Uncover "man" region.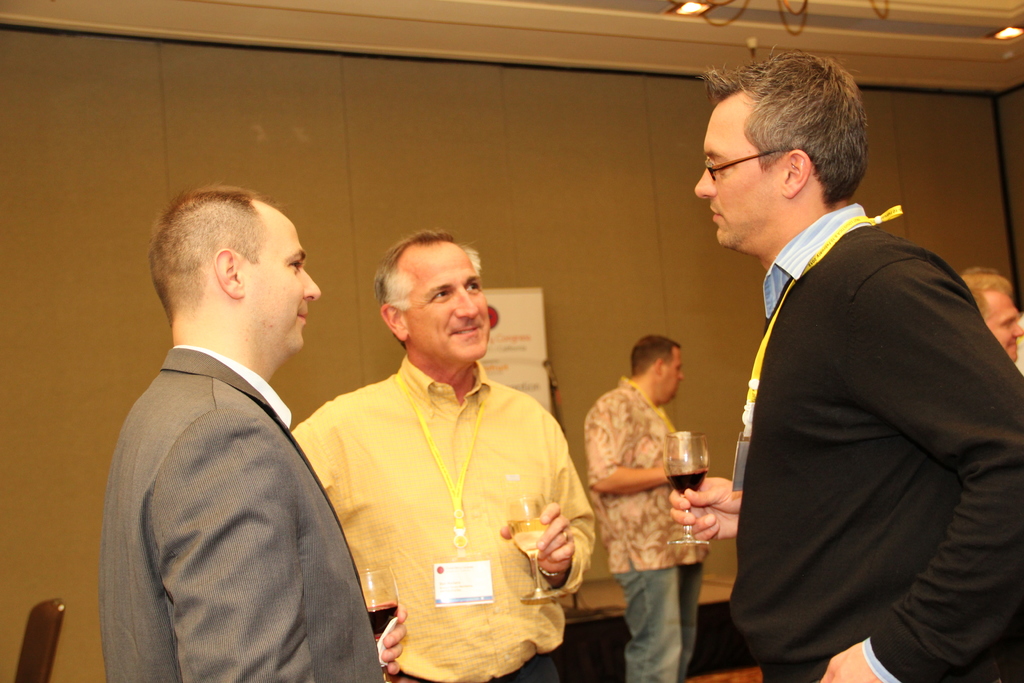
Uncovered: {"left": 99, "top": 183, "right": 408, "bottom": 682}.
